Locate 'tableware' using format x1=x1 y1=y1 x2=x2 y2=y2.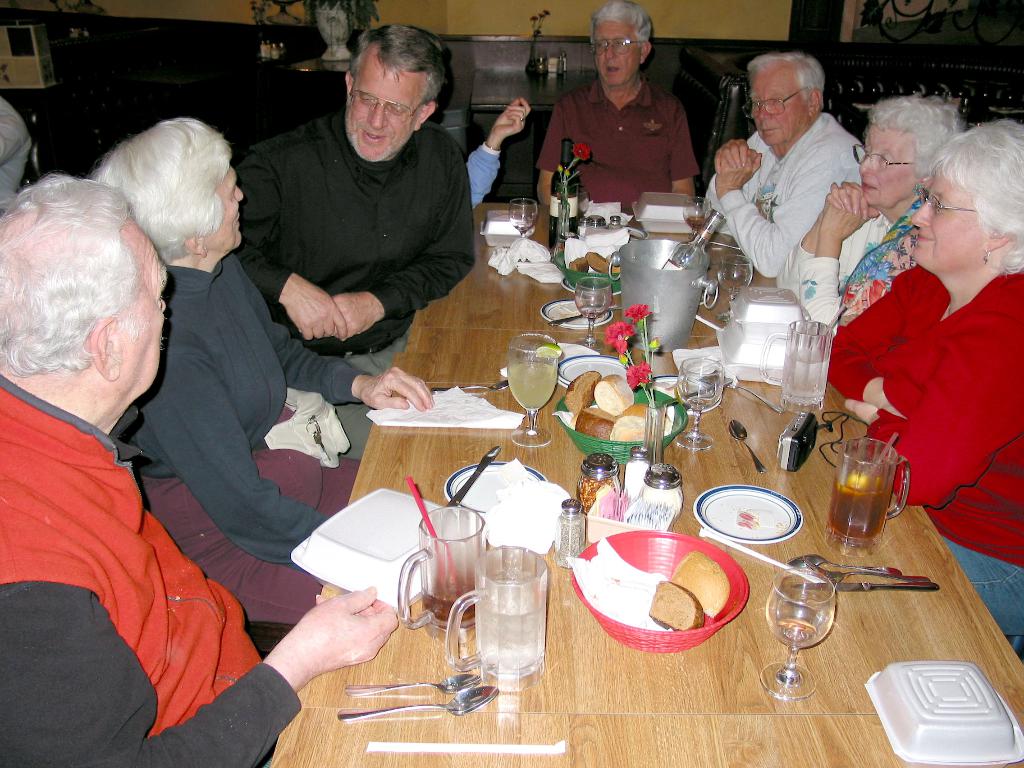
x1=556 y1=501 x2=585 y2=566.
